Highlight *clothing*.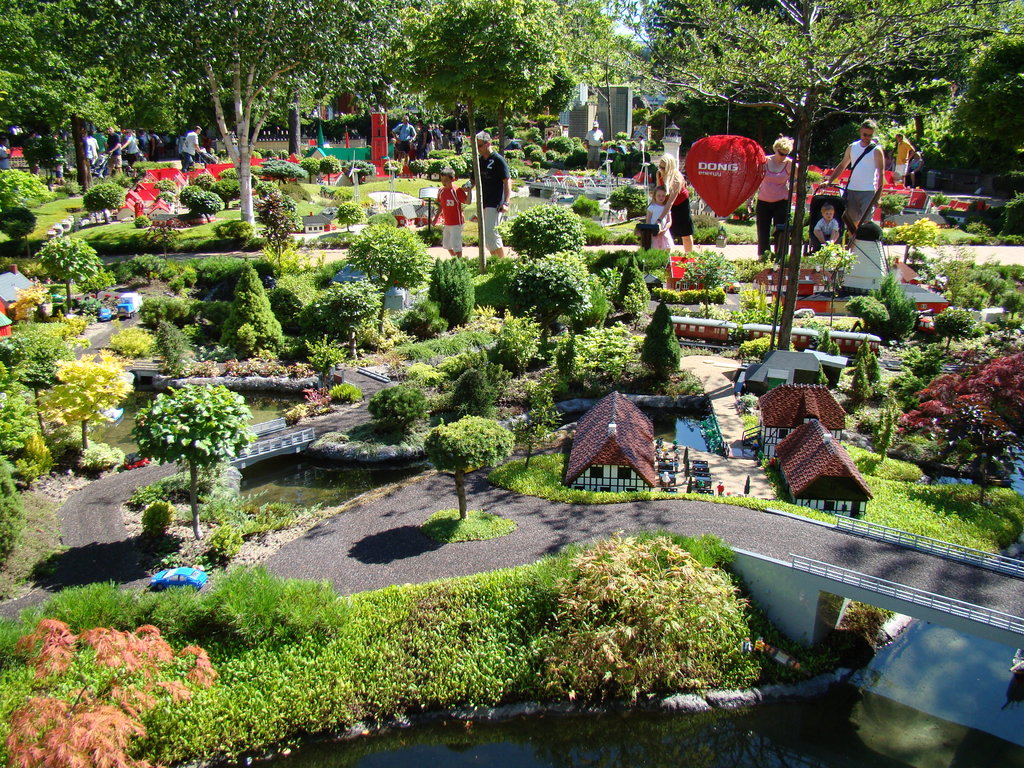
Highlighted region: (900, 137, 917, 180).
